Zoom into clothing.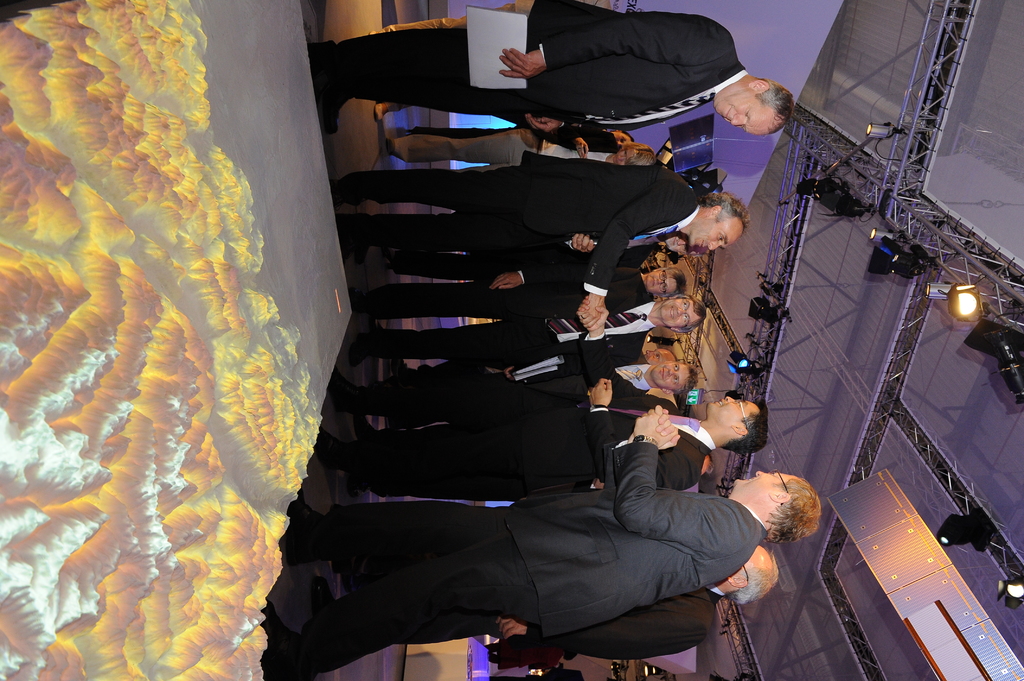
Zoom target: BBox(394, 349, 660, 408).
